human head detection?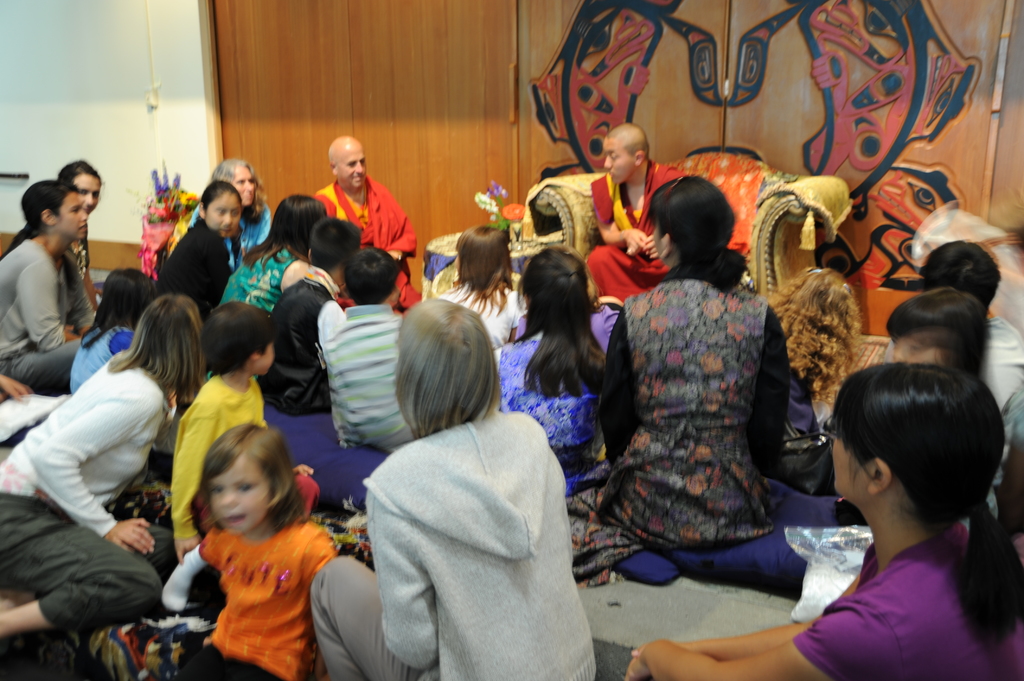
x1=61, y1=161, x2=105, y2=209
